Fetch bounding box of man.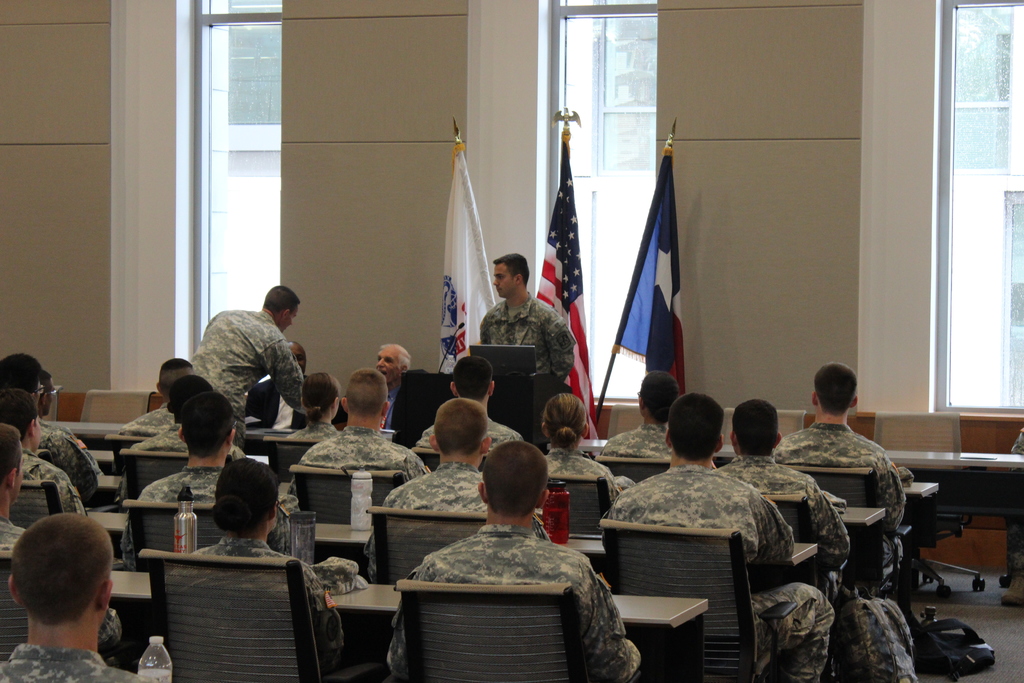
Bbox: bbox=[336, 347, 410, 428].
